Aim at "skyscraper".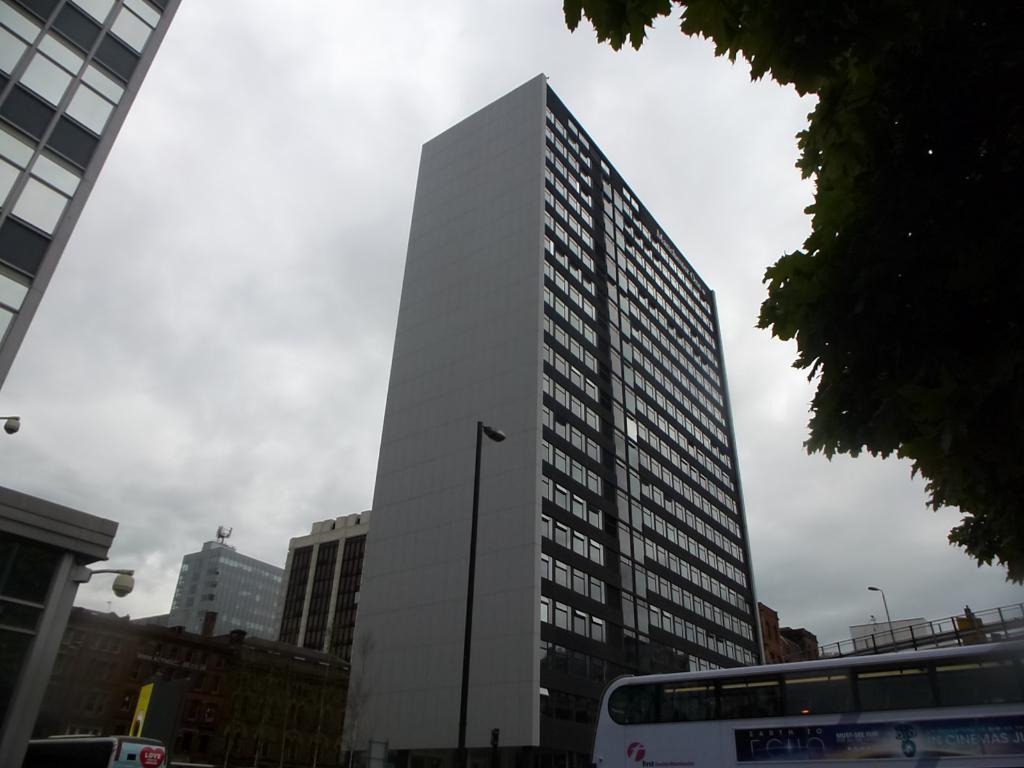
Aimed at [284, 507, 371, 679].
